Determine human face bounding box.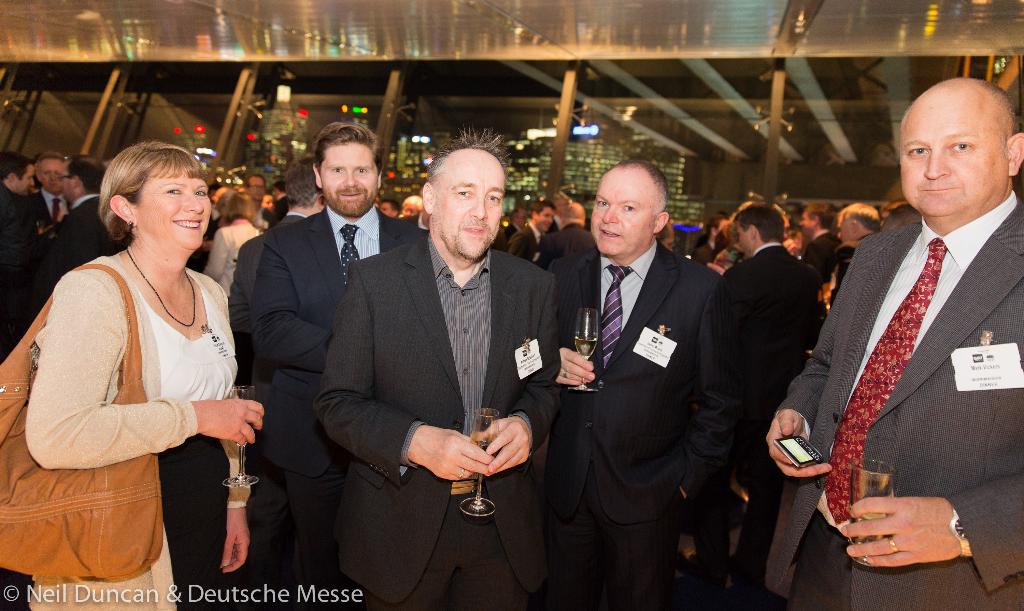
Determined: 322/143/376/219.
